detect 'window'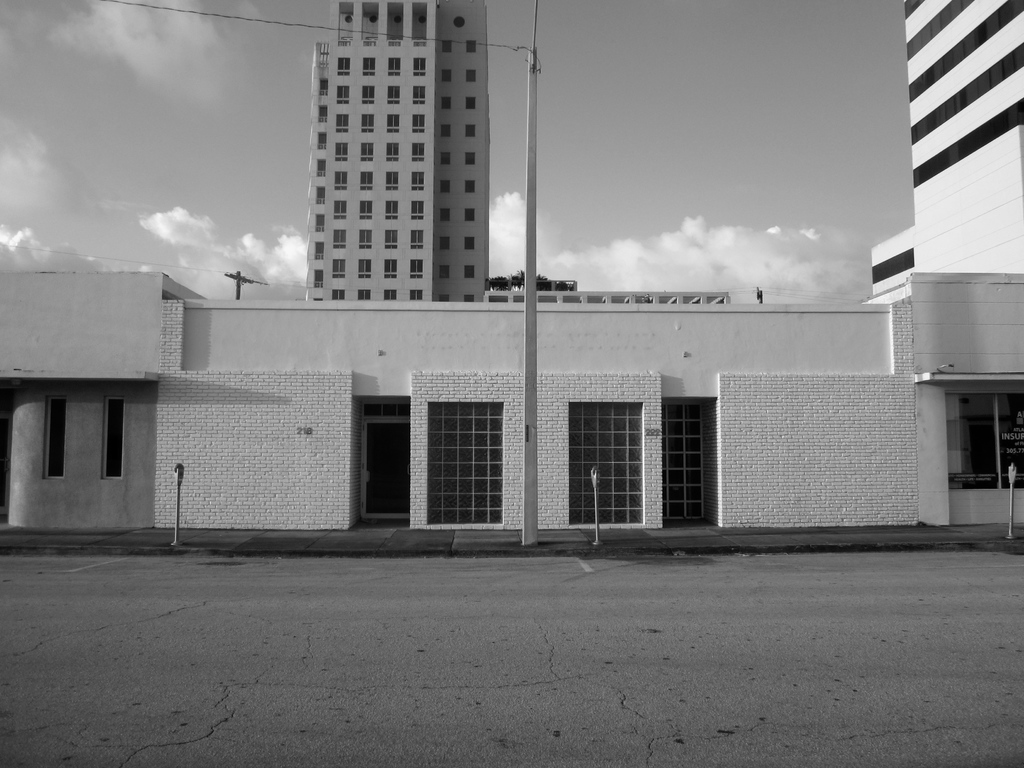
Rect(337, 85, 349, 104)
